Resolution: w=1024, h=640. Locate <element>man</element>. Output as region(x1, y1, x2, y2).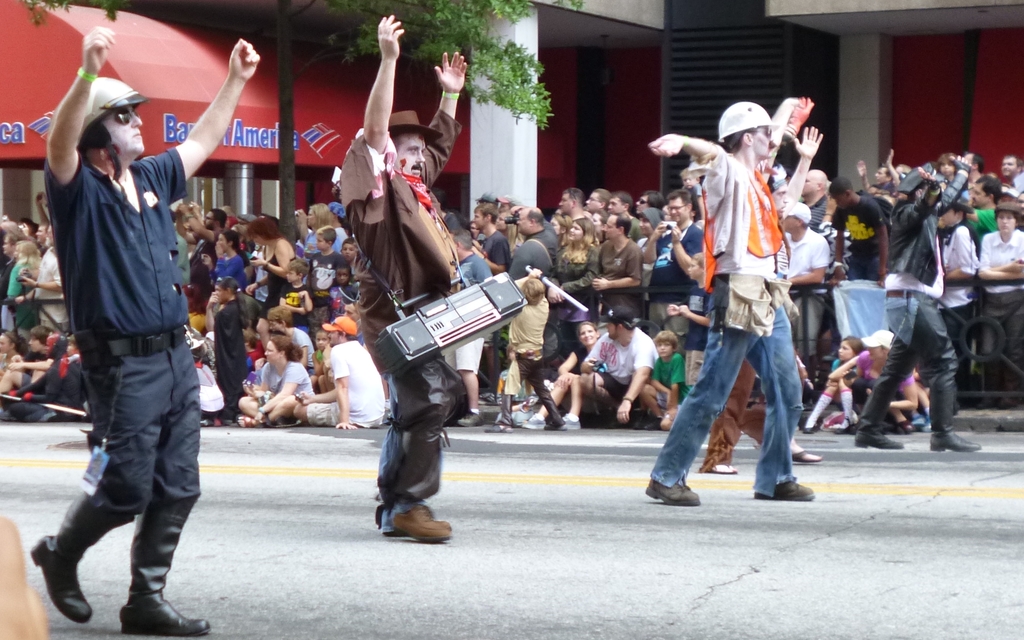
region(564, 306, 657, 425).
